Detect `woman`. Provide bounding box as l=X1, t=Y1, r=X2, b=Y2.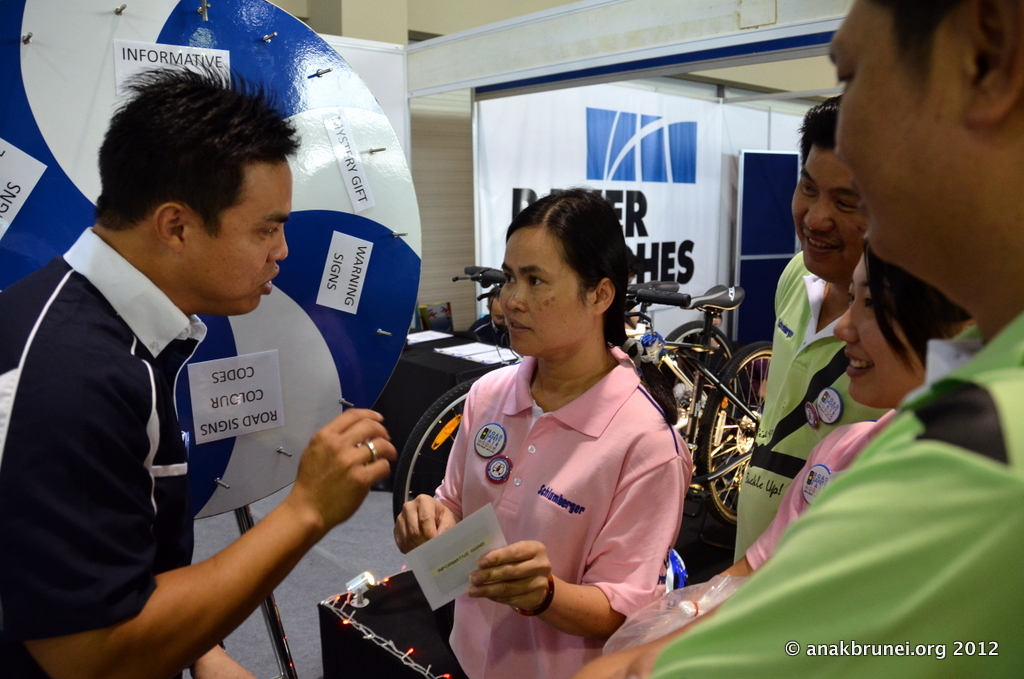
l=383, t=188, r=691, b=678.
